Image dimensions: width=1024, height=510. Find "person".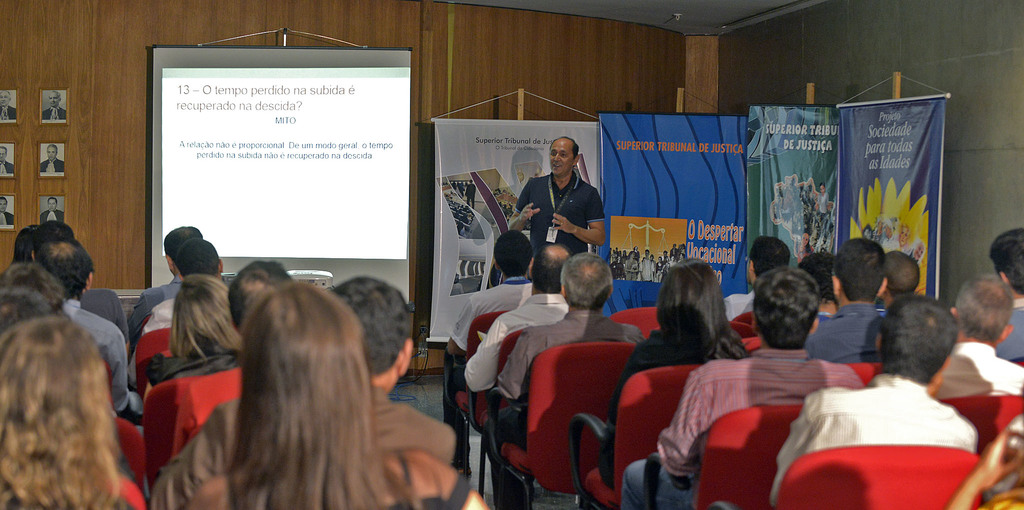
(x1=525, y1=135, x2=605, y2=281).
